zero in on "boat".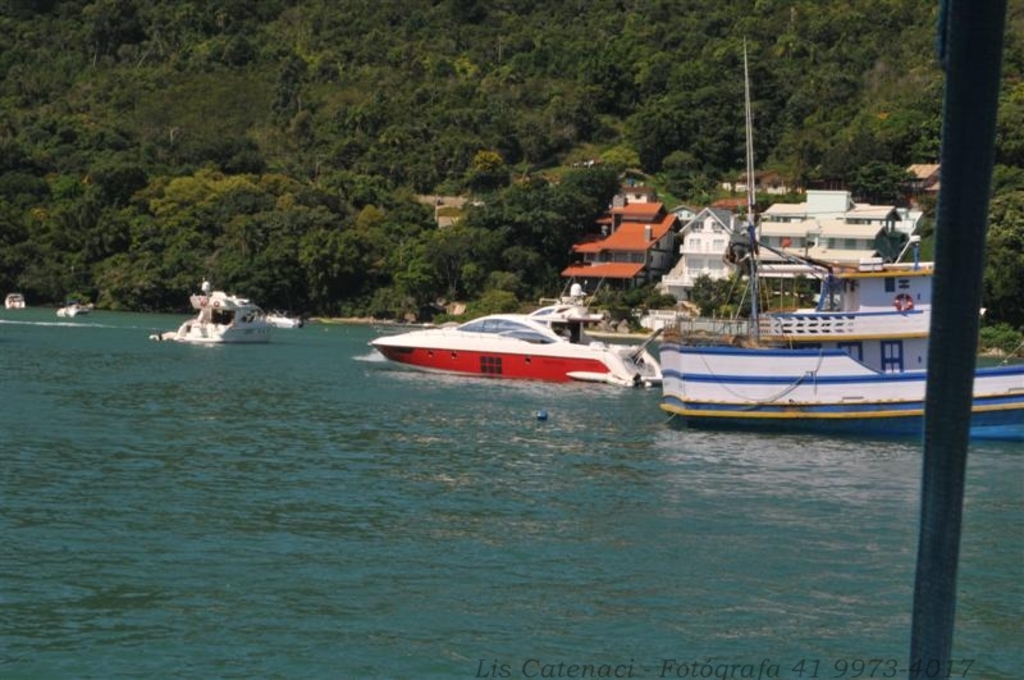
Zeroed in: {"left": 3, "top": 295, "right": 37, "bottom": 311}.
